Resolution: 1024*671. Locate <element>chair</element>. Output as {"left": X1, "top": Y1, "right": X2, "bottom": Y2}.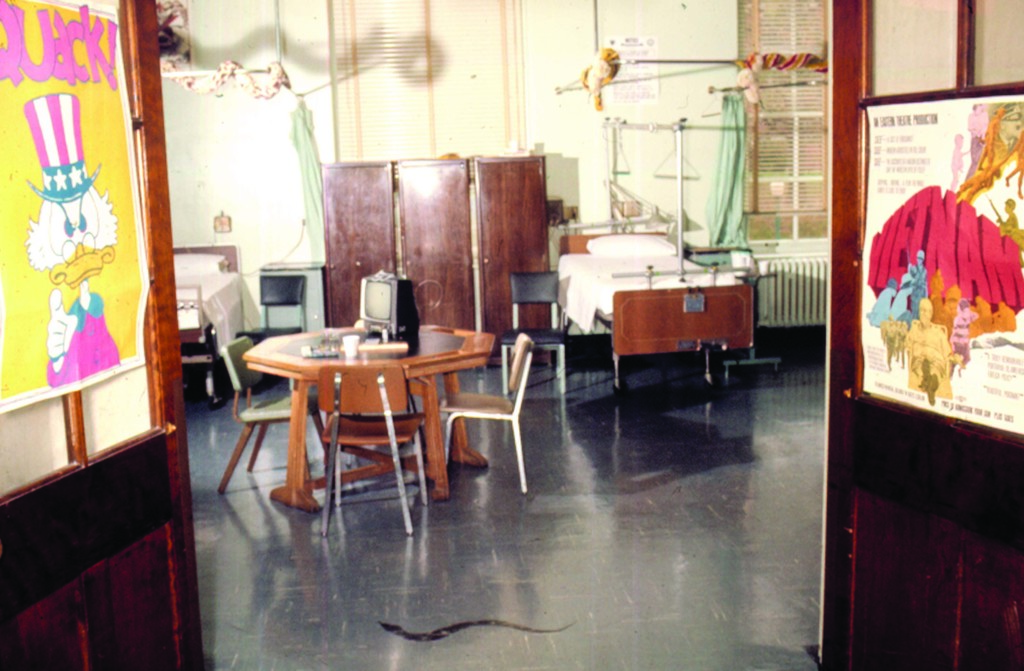
{"left": 425, "top": 335, "right": 531, "bottom": 508}.
